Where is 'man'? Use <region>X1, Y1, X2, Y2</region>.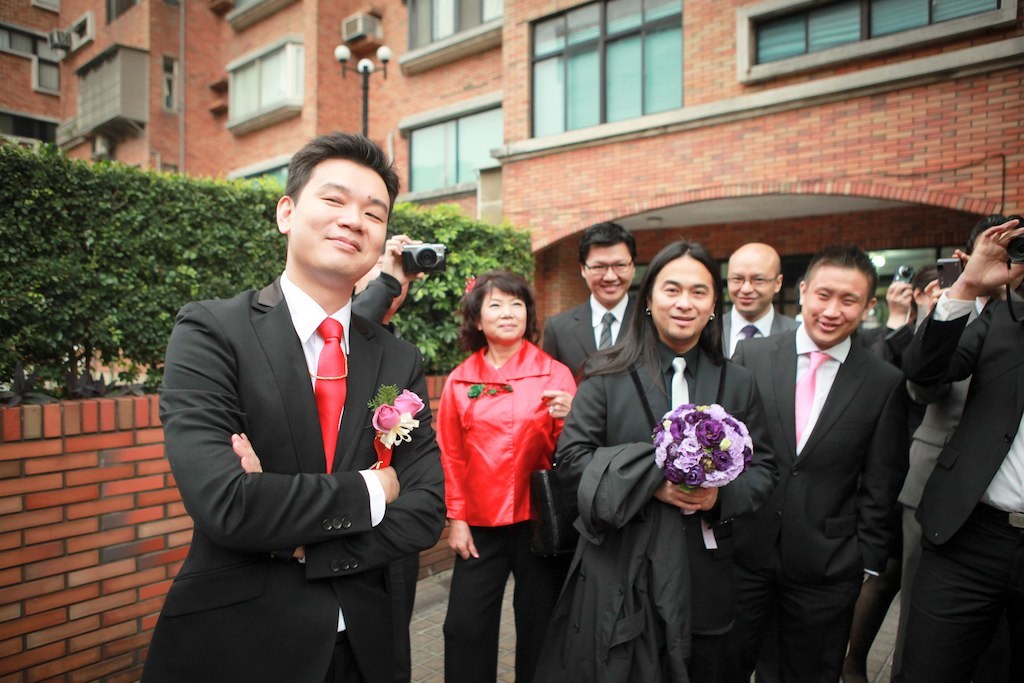
<region>891, 212, 1023, 682</region>.
